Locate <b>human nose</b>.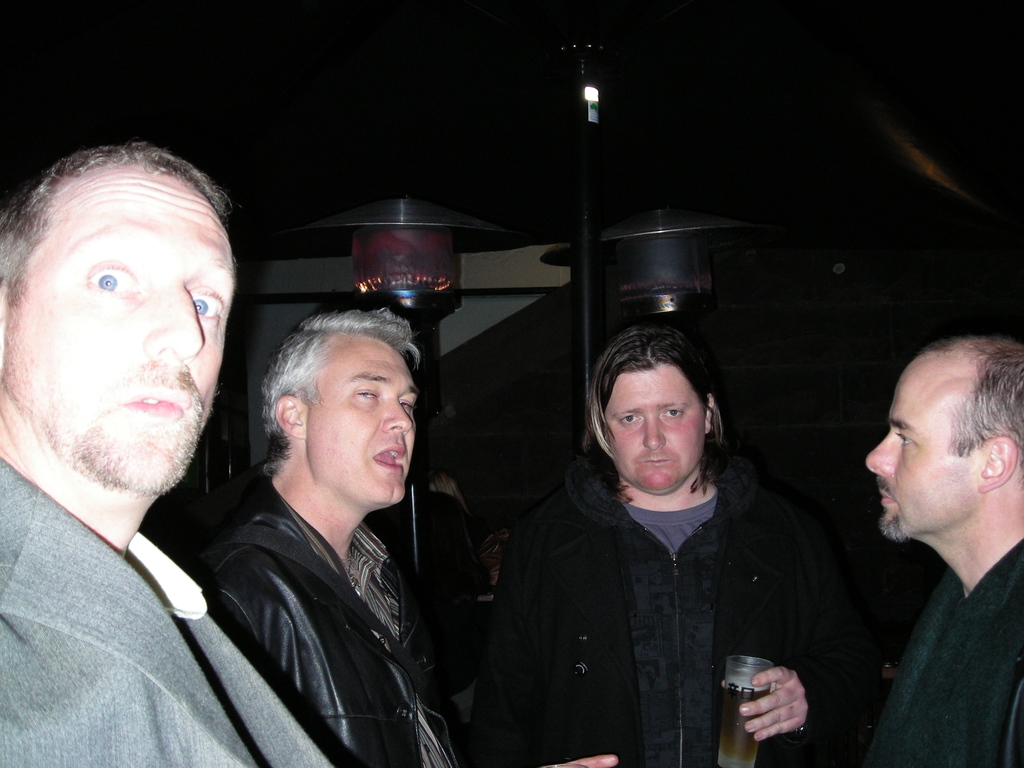
Bounding box: bbox=(143, 285, 207, 362).
